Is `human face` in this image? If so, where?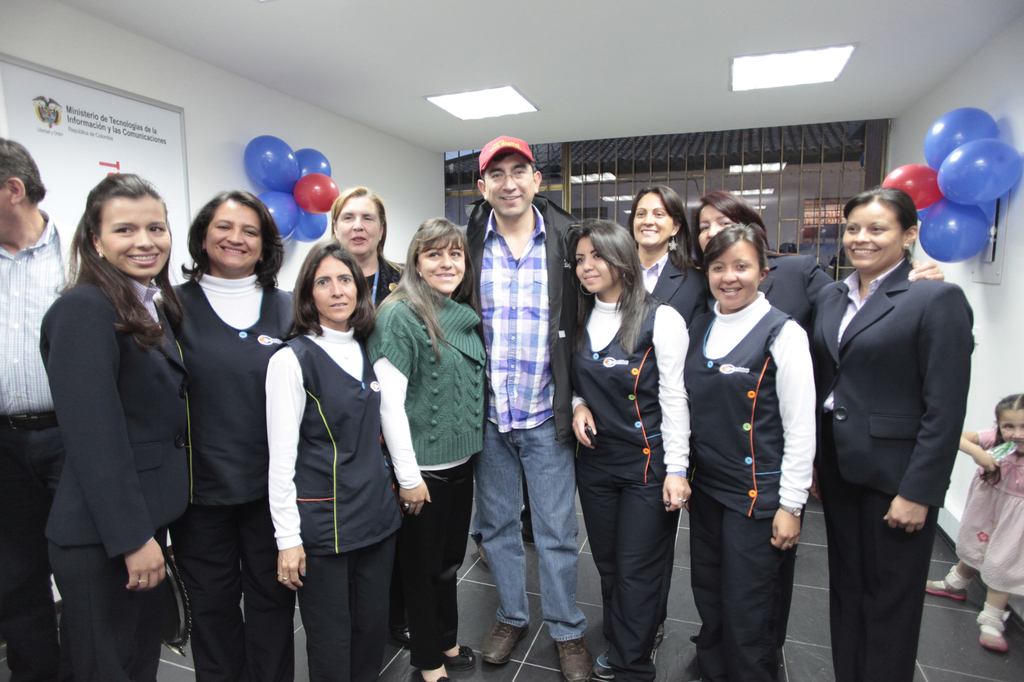
Yes, at pyautogui.locateOnScreen(417, 230, 470, 289).
